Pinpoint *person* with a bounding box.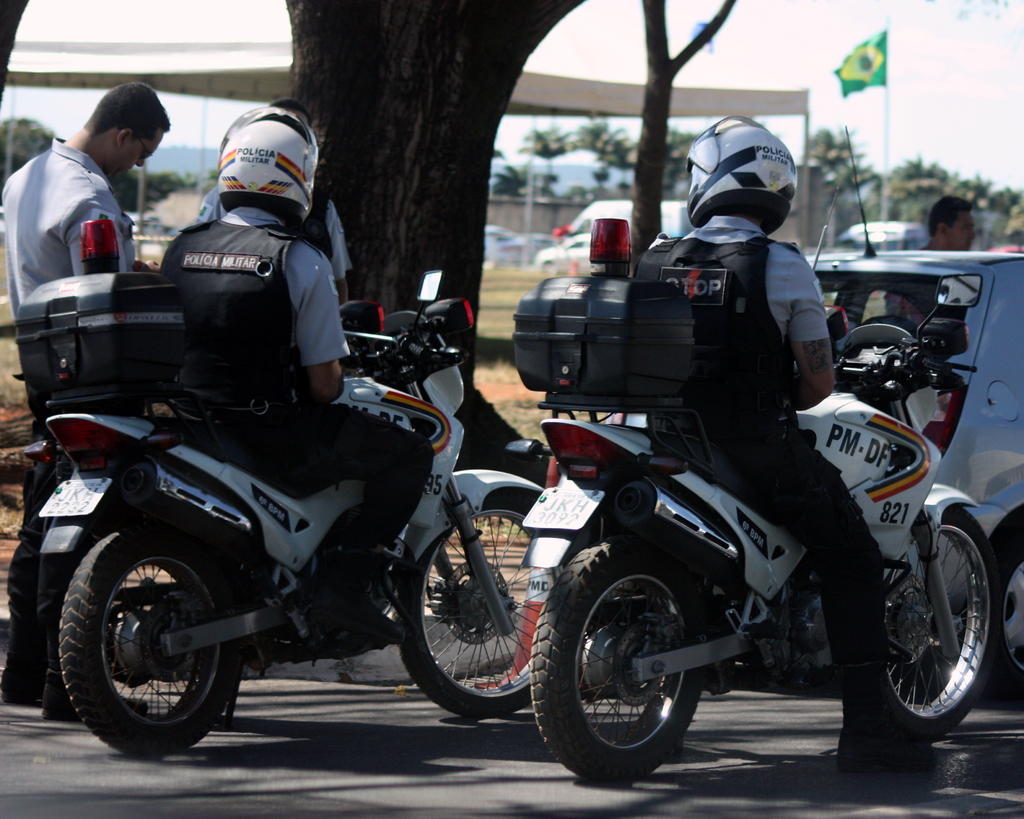
locate(195, 98, 358, 299).
